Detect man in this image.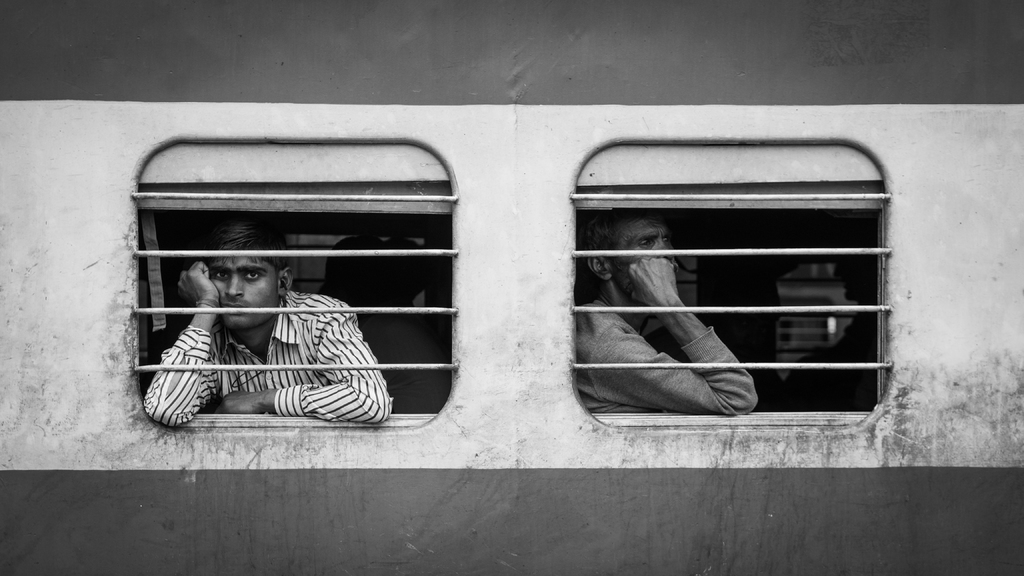
Detection: left=570, top=205, right=763, bottom=414.
